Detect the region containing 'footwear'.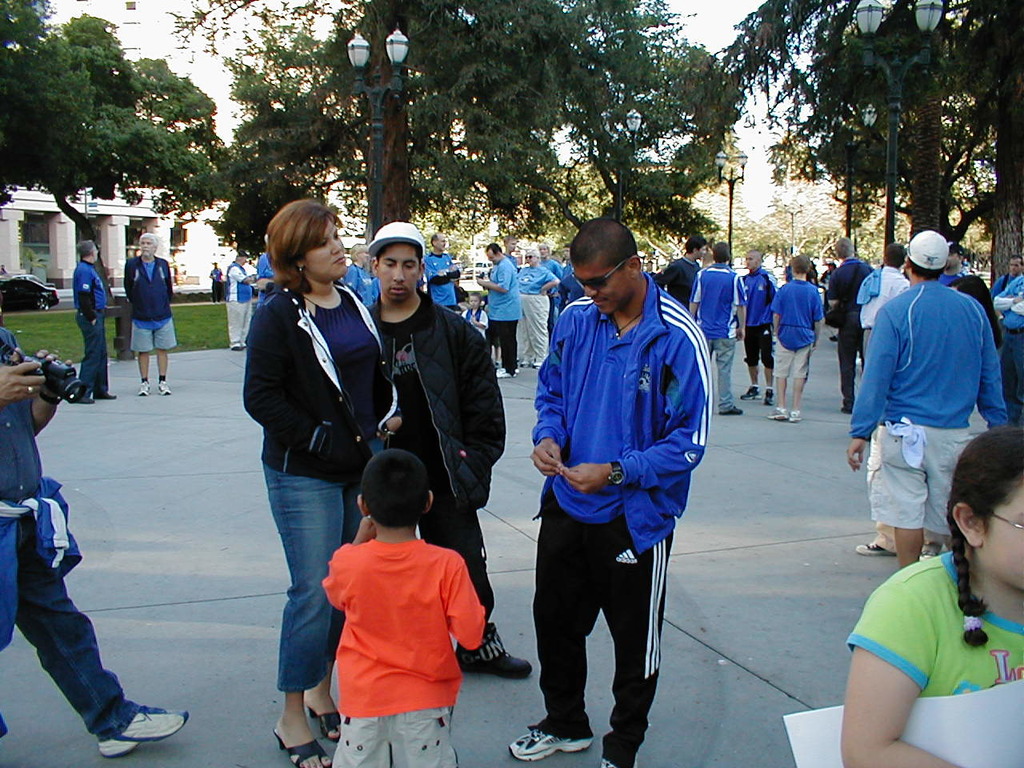
Rect(722, 406, 743, 415).
